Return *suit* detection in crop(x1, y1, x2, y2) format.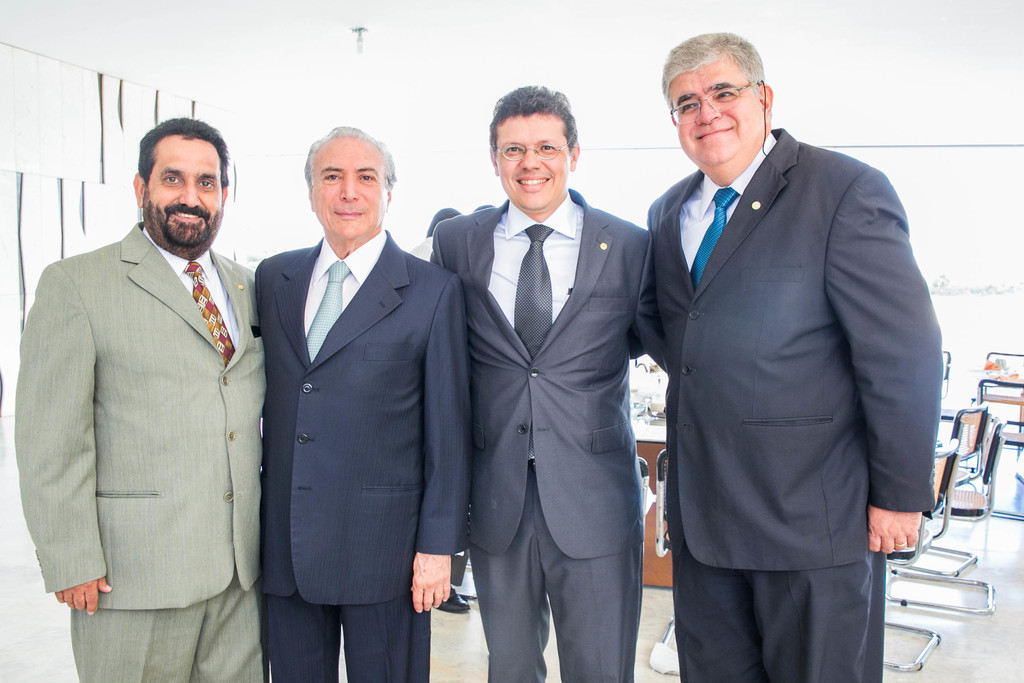
crop(14, 218, 269, 682).
